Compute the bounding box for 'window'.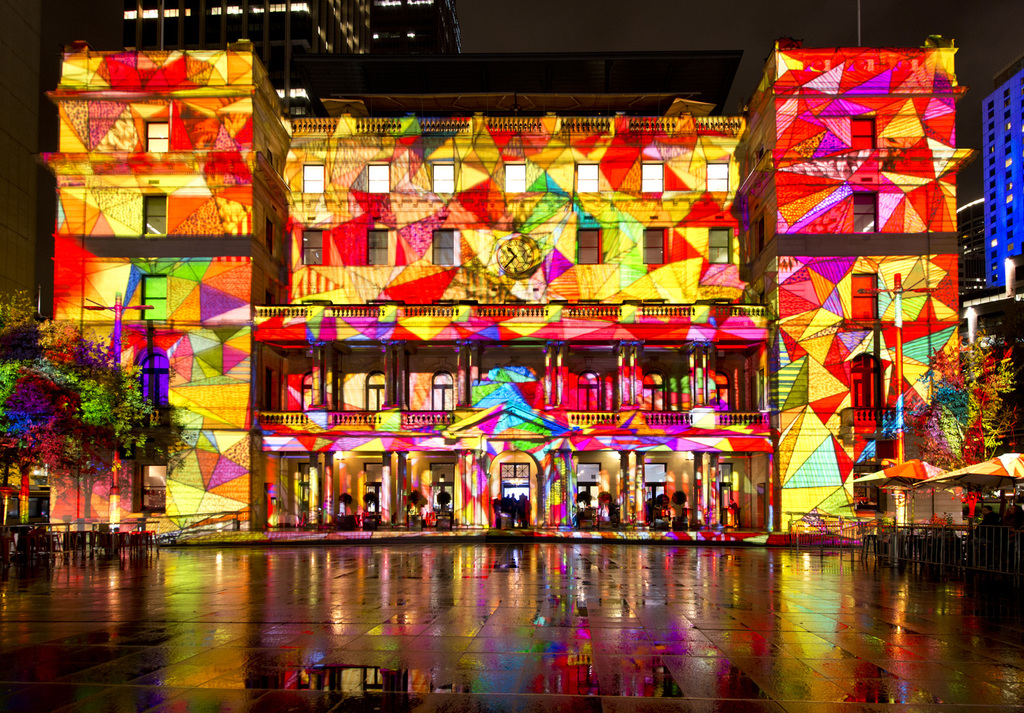
144 193 168 236.
